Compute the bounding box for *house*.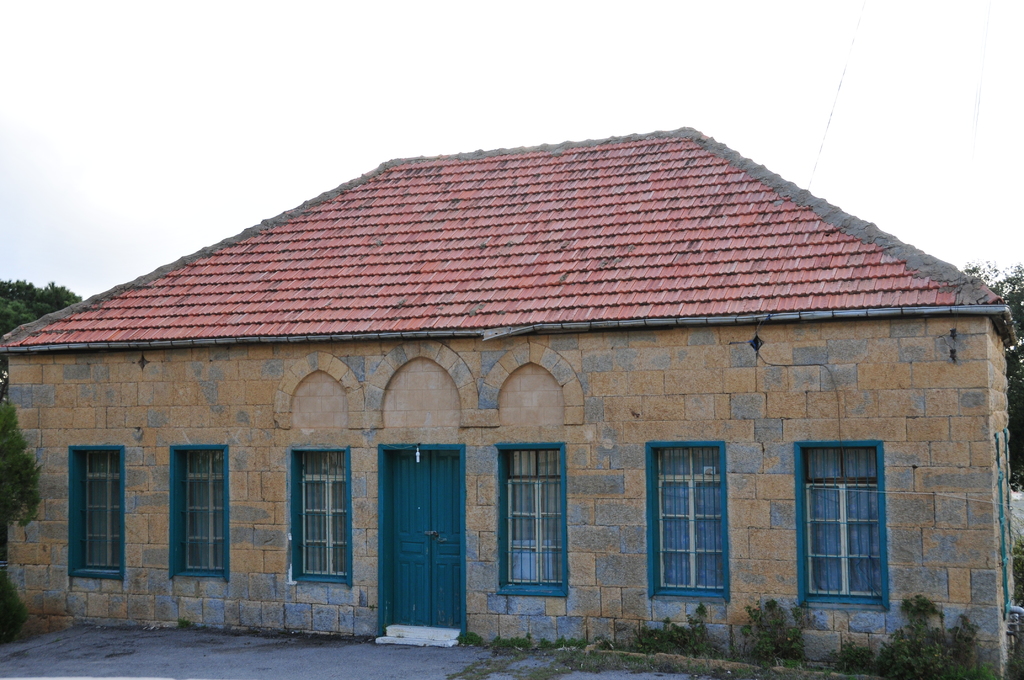
[x1=0, y1=124, x2=1023, y2=679].
